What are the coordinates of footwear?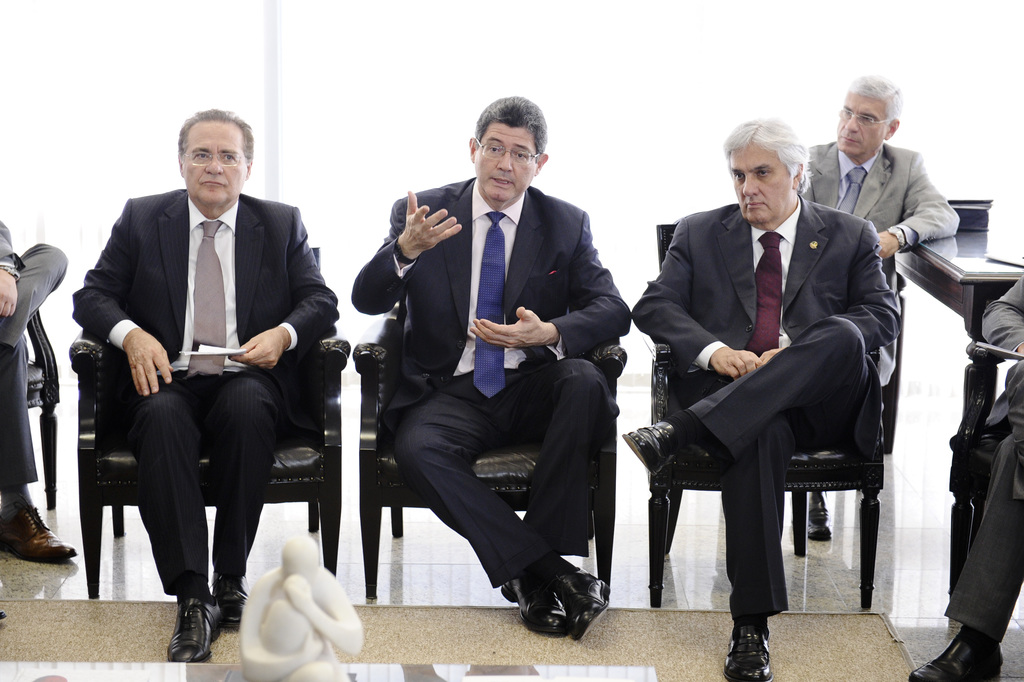
select_region(619, 419, 677, 478).
